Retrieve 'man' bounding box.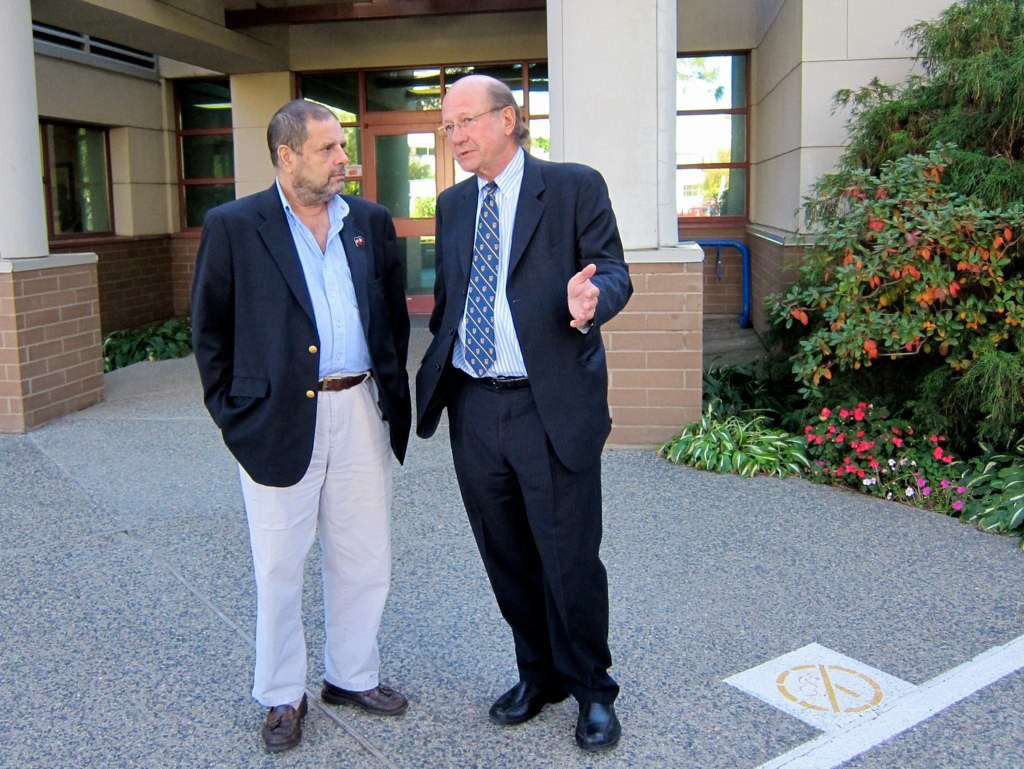
Bounding box: 410/71/638/748.
